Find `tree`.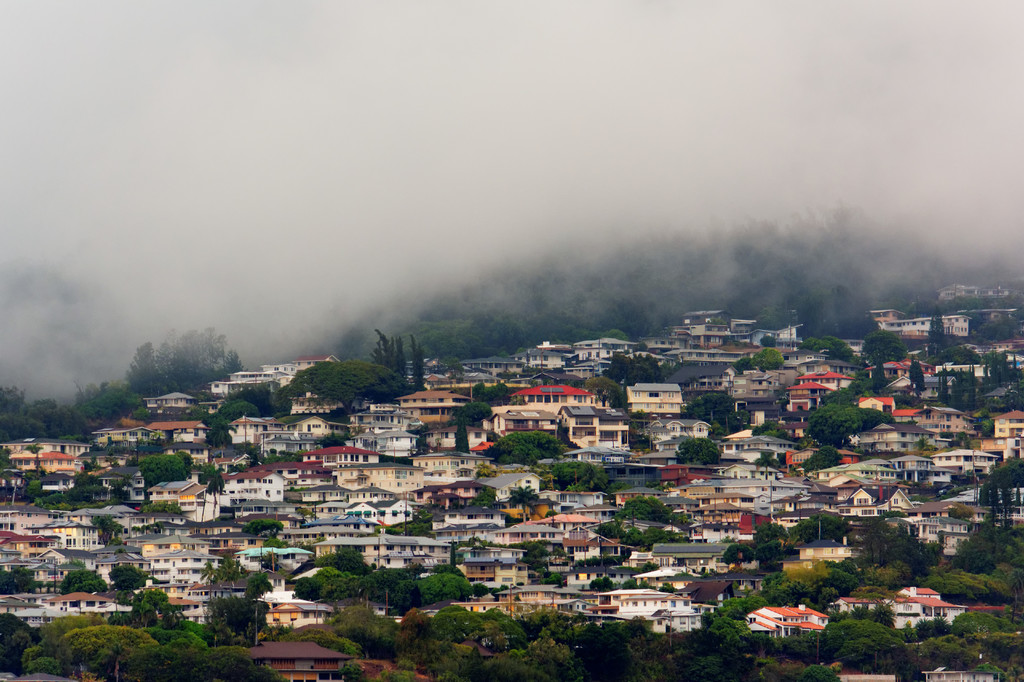
Rect(0, 571, 36, 598).
